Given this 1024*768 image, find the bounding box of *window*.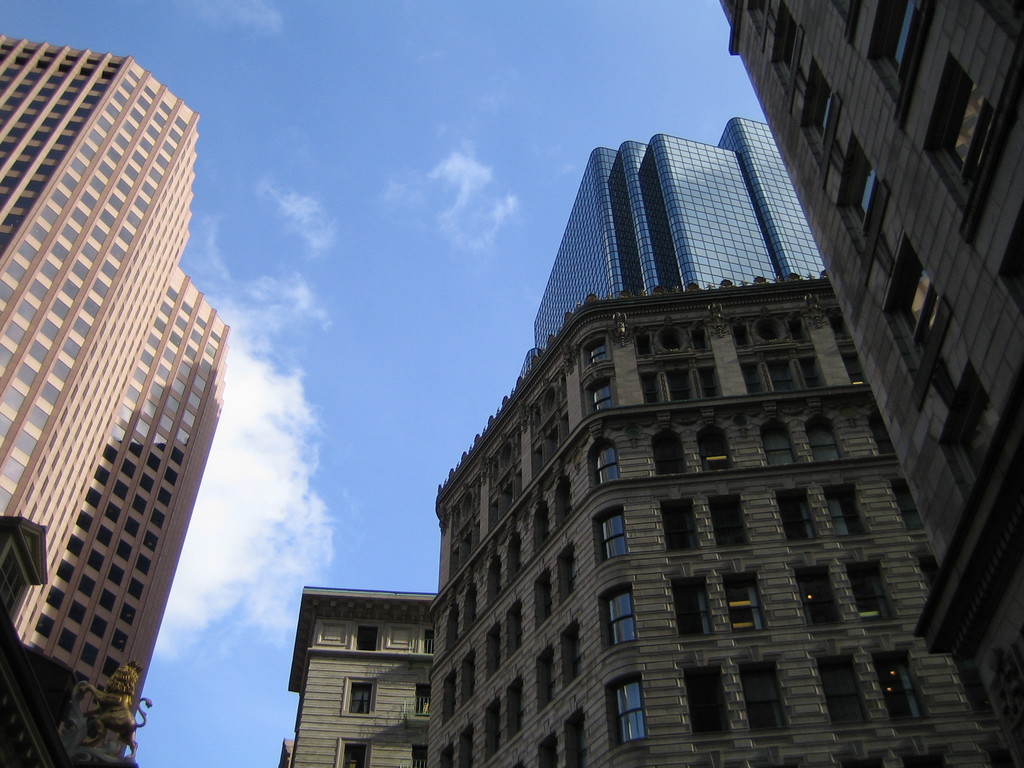
box=[567, 712, 589, 767].
